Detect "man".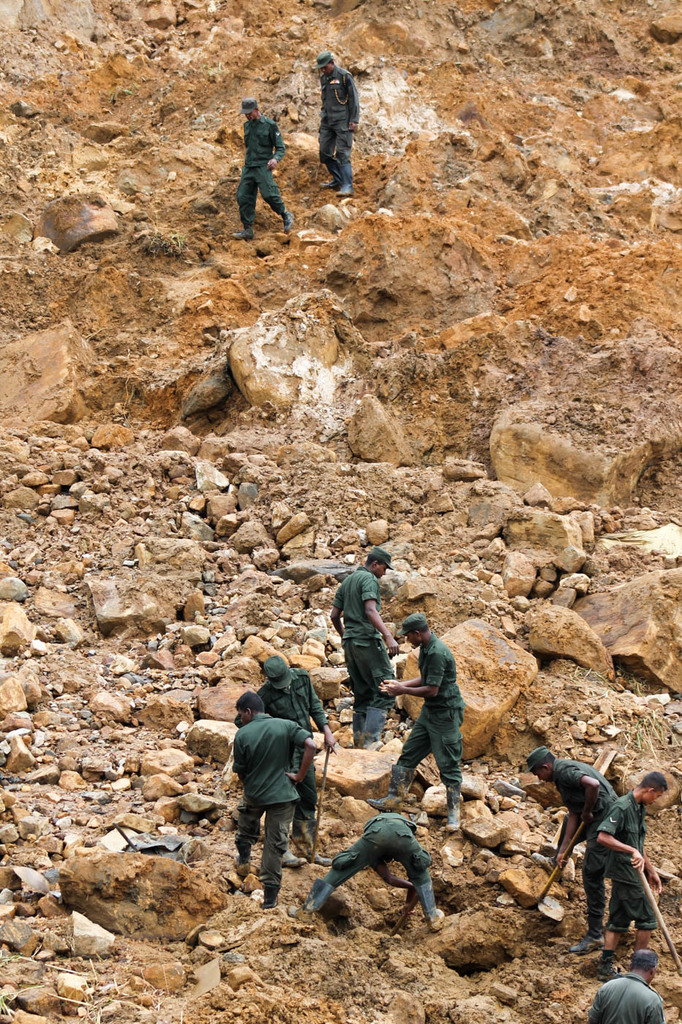
Detected at [379, 617, 466, 819].
